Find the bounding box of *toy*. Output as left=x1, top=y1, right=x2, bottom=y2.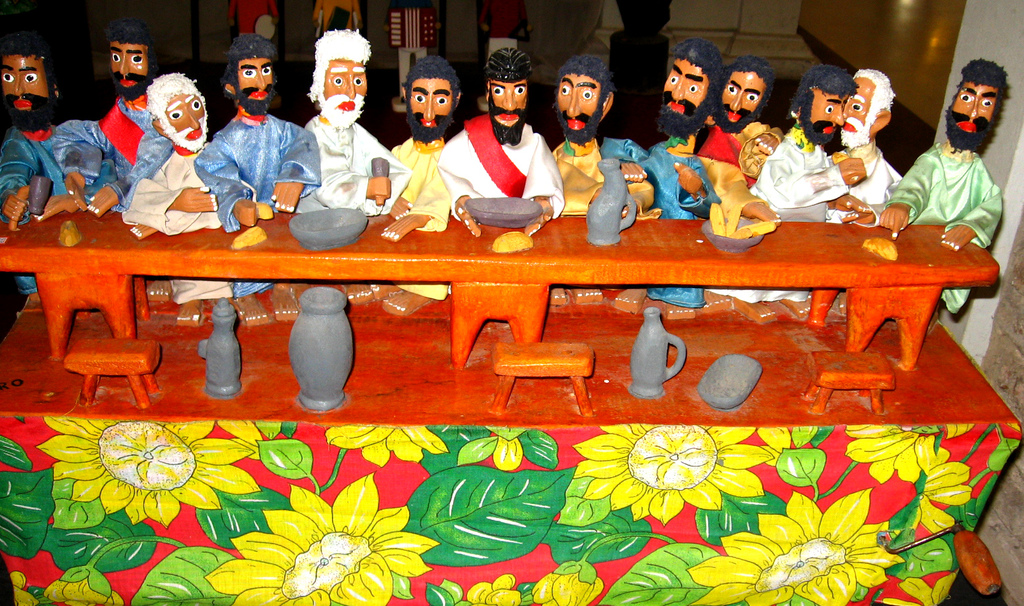
left=263, top=24, right=414, bottom=303.
